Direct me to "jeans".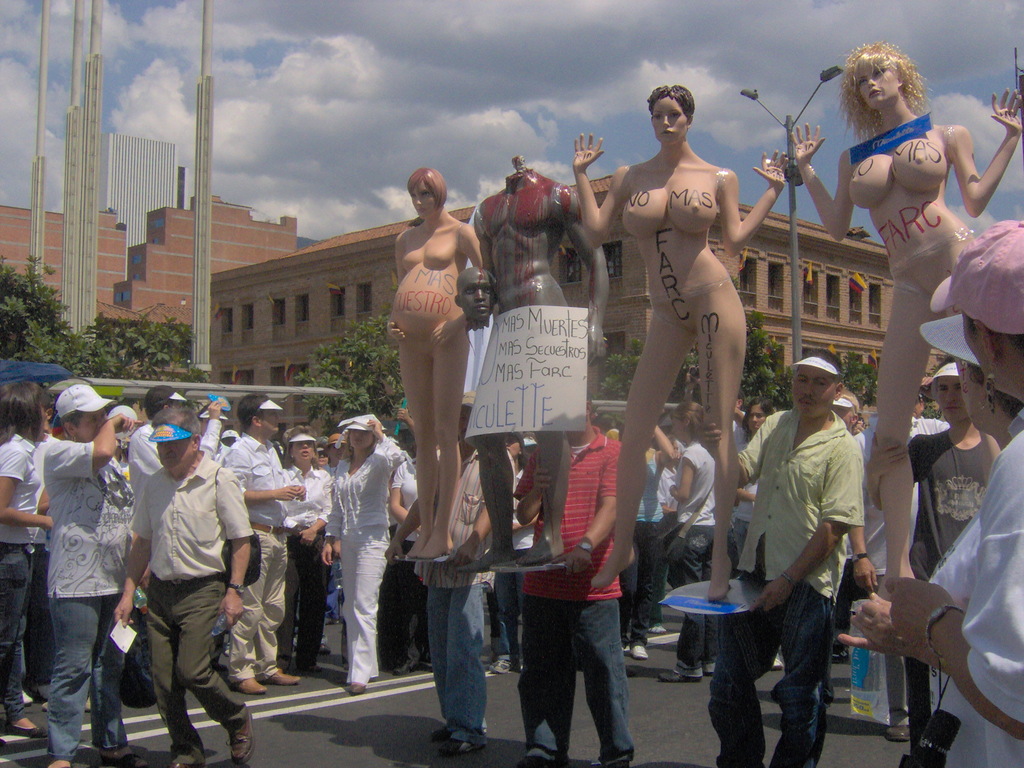
Direction: [left=141, top=581, right=246, bottom=759].
